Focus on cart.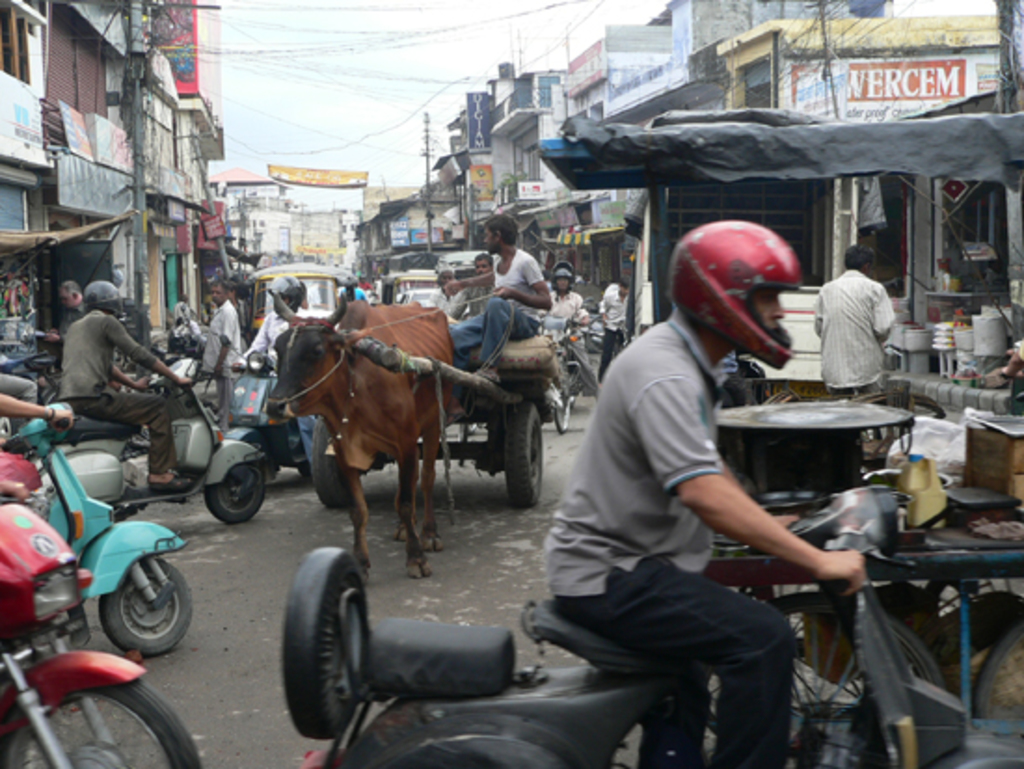
Focused at bbox(303, 330, 555, 512).
